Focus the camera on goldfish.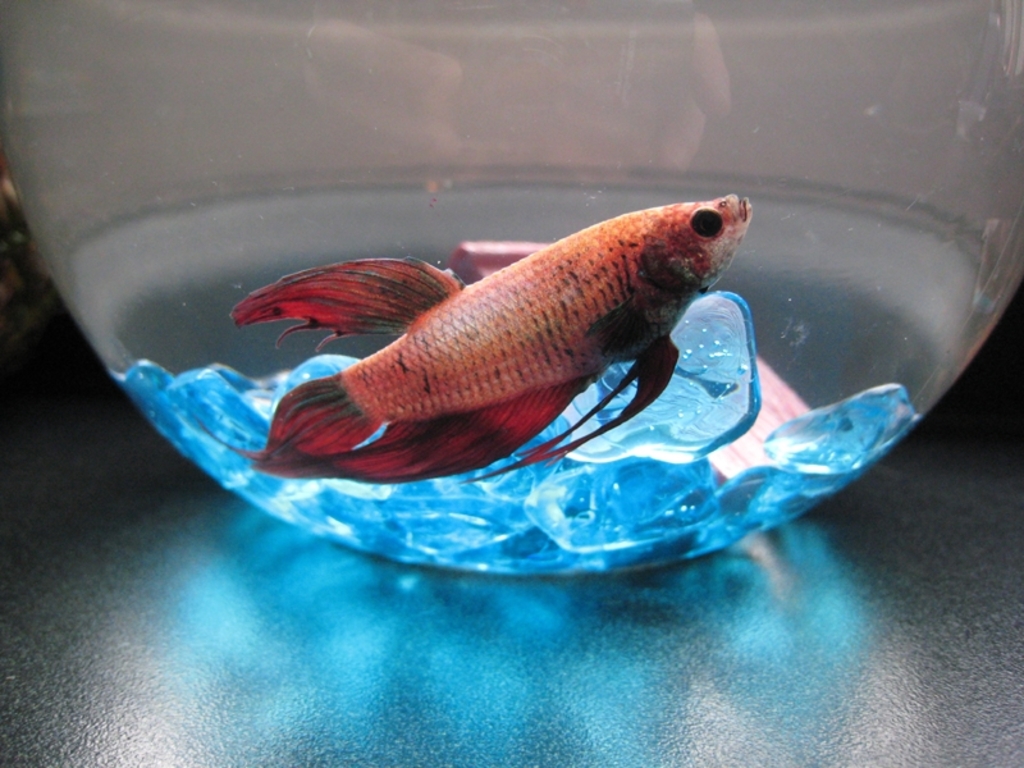
Focus region: (166, 195, 854, 562).
